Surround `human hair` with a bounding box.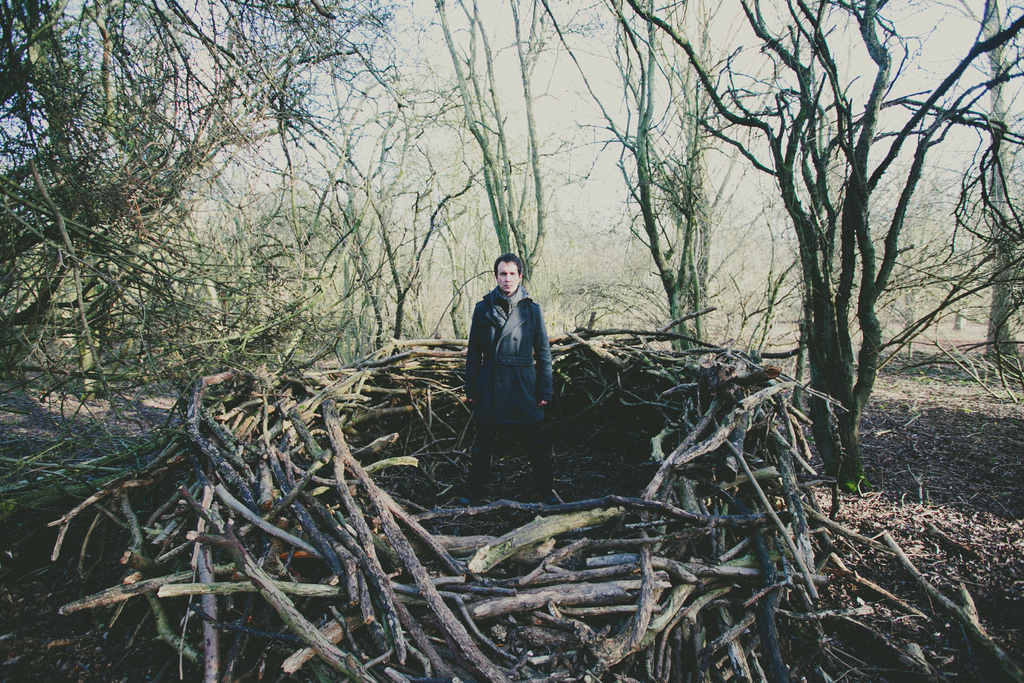
Rect(493, 252, 523, 272).
